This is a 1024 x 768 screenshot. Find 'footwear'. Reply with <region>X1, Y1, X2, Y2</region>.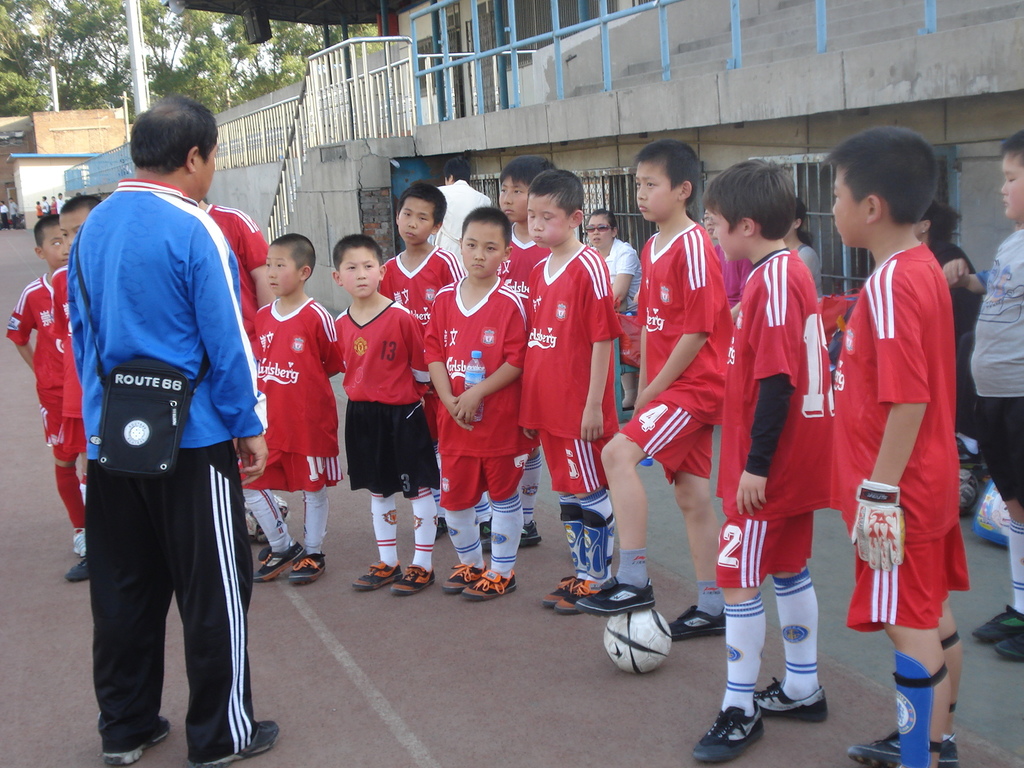
<region>480, 516, 493, 550</region>.
